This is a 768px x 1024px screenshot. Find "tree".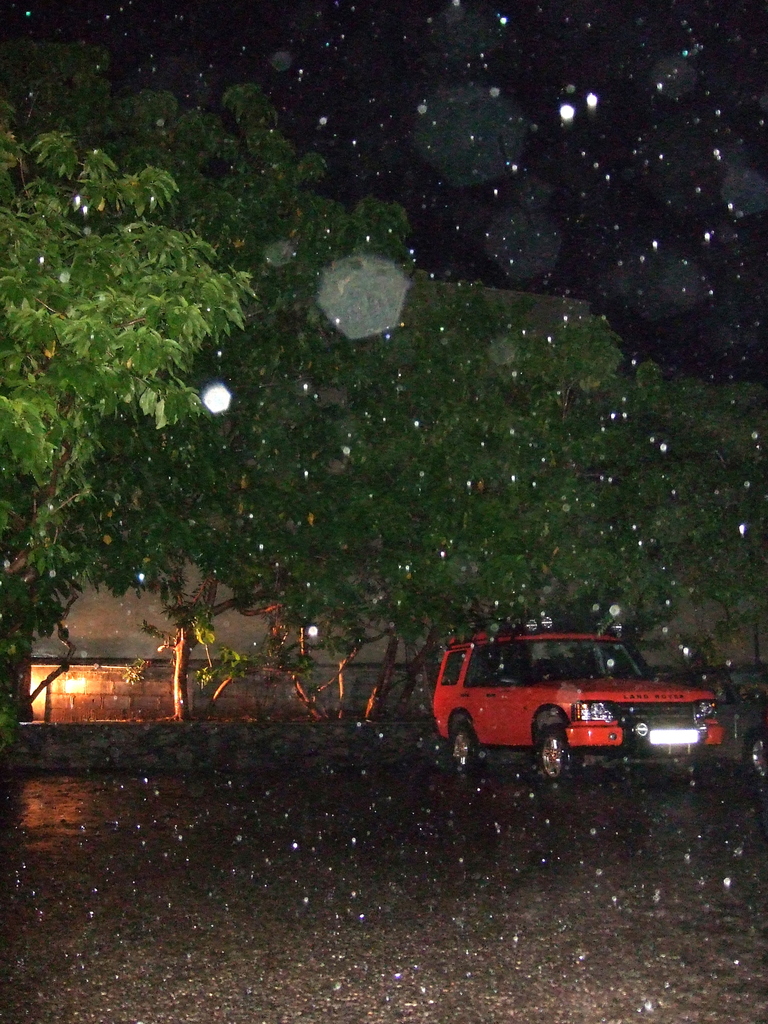
Bounding box: 214:259:634:714.
